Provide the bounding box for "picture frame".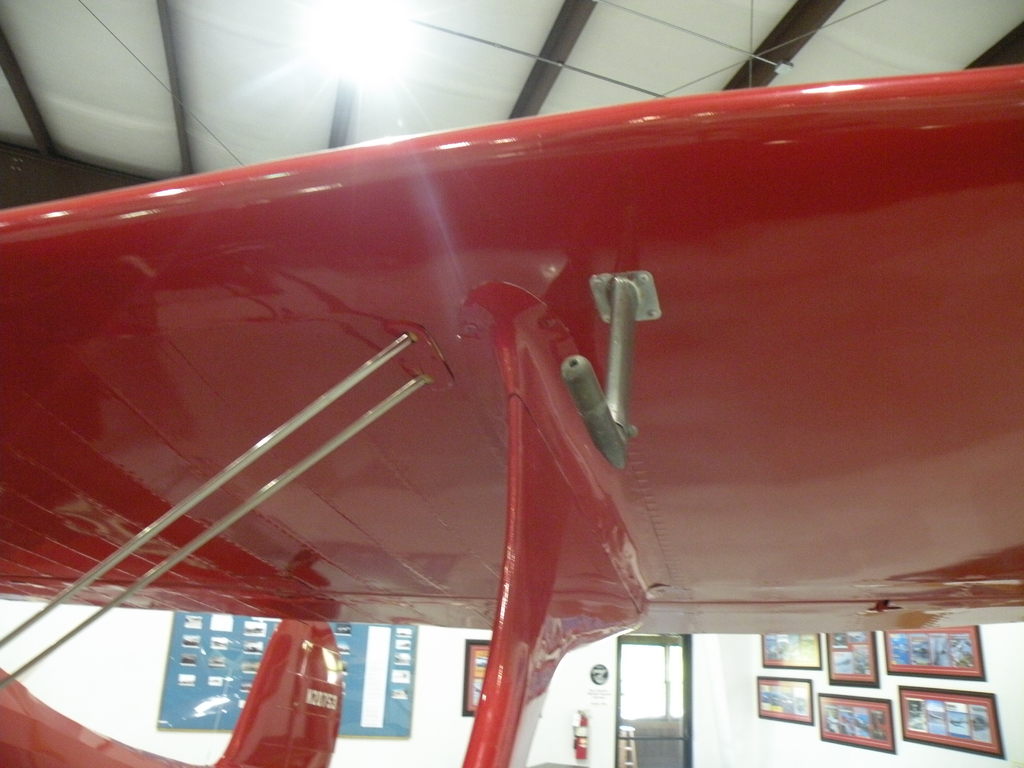
left=885, top=627, right=986, bottom=680.
